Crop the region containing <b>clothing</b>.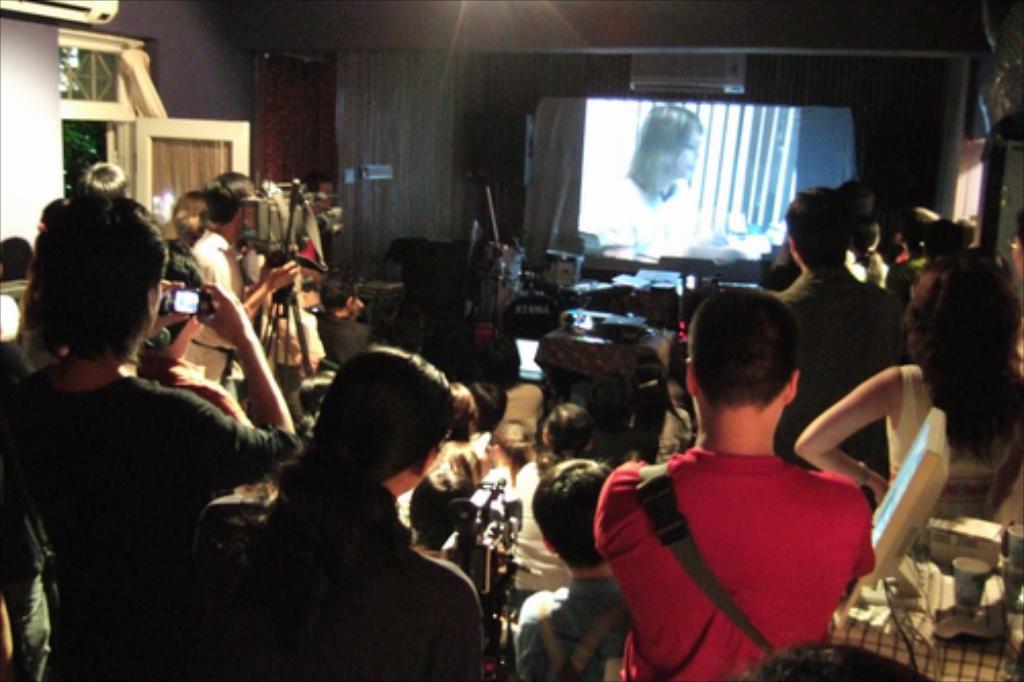
Crop region: 780/270/903/475.
